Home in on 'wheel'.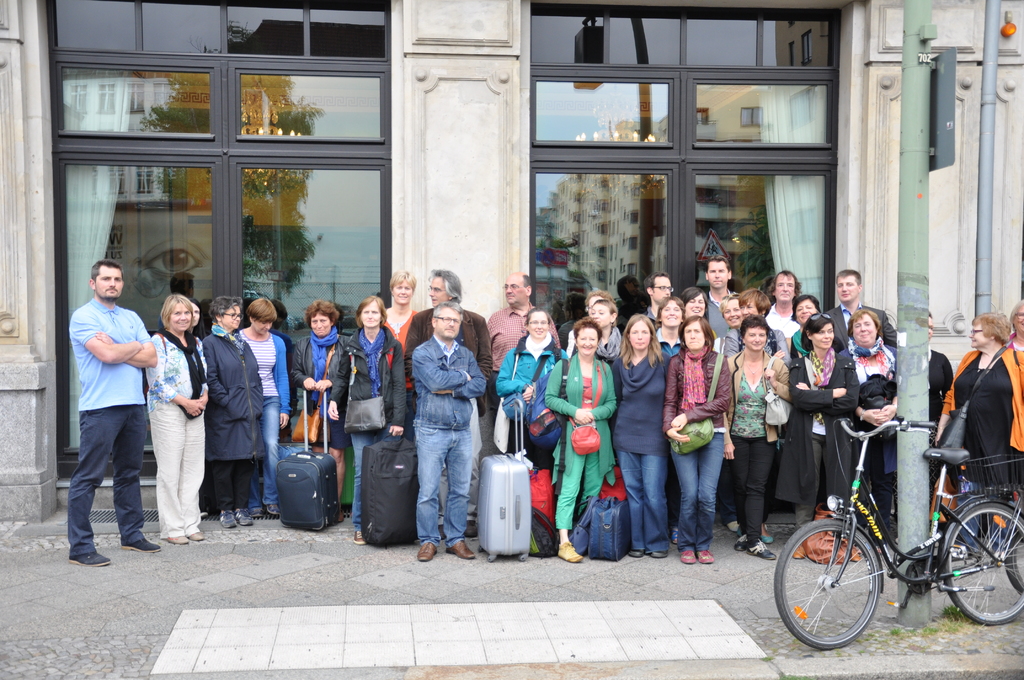
Homed in at Rect(942, 500, 1023, 623).
